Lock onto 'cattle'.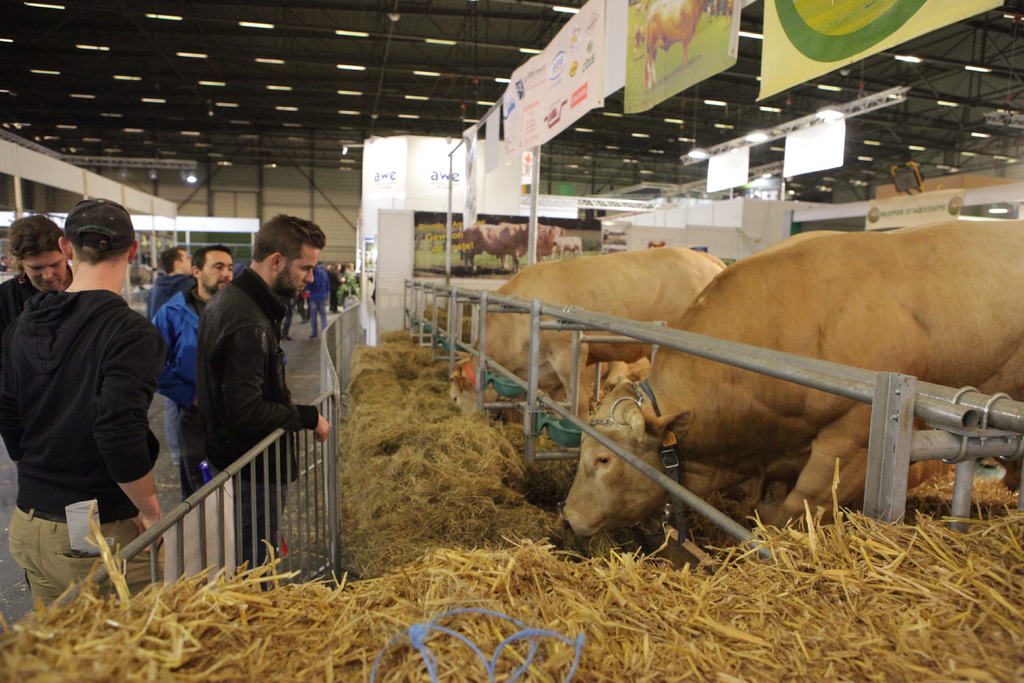
Locked: locate(493, 222, 568, 268).
